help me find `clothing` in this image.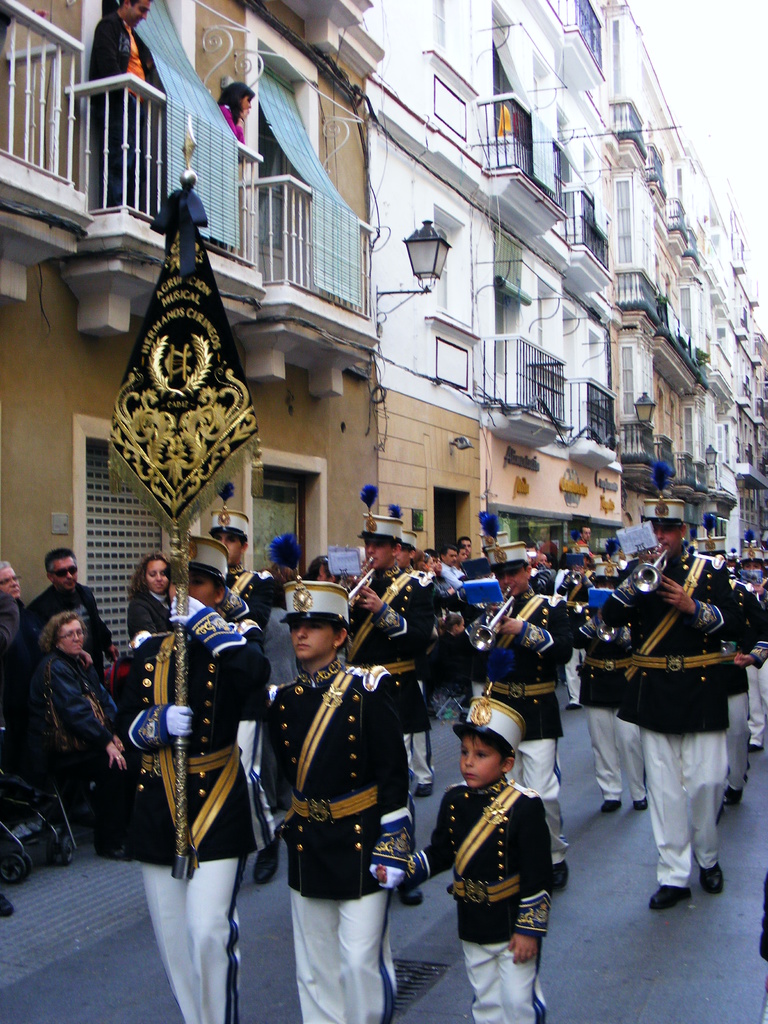
Found it: 10,573,48,764.
